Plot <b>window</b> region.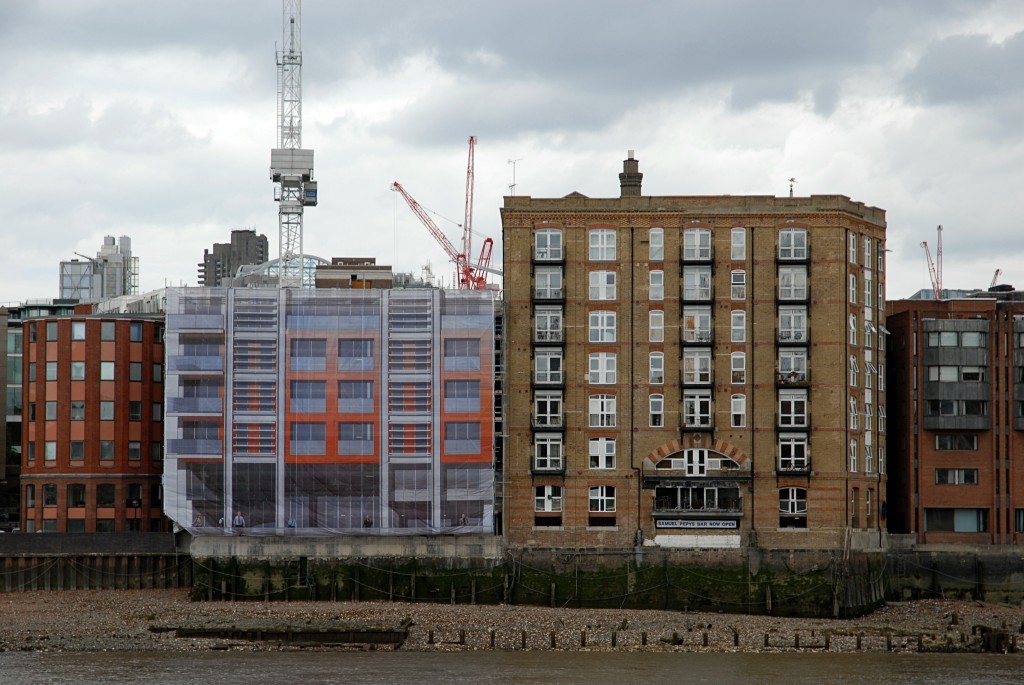
Plotted at BBox(731, 352, 744, 385).
